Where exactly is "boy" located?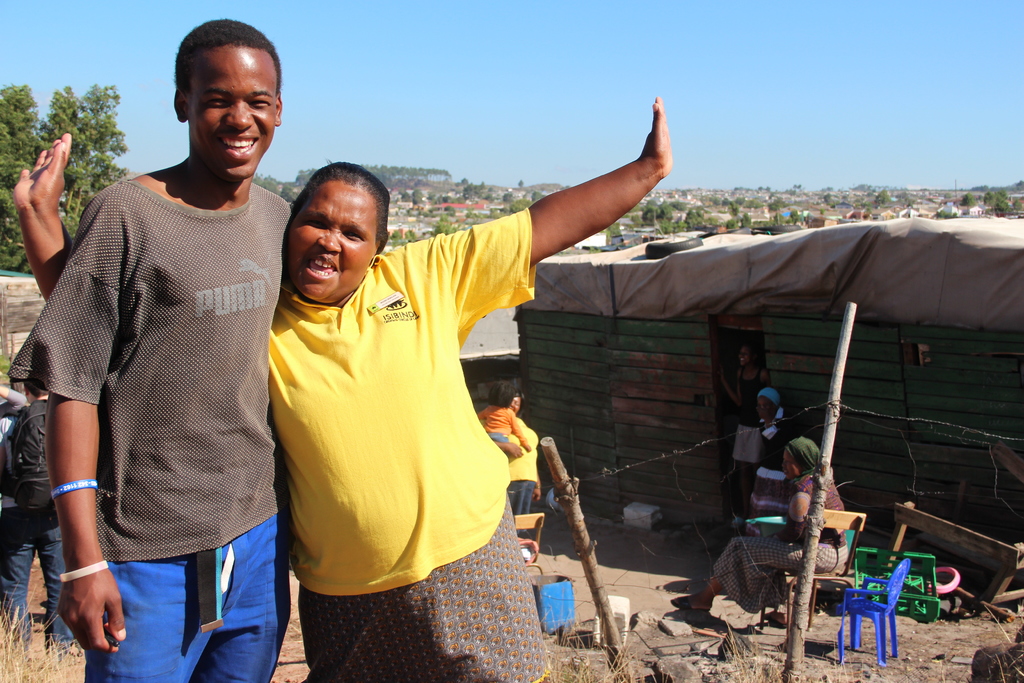
Its bounding box is box(473, 374, 534, 457).
